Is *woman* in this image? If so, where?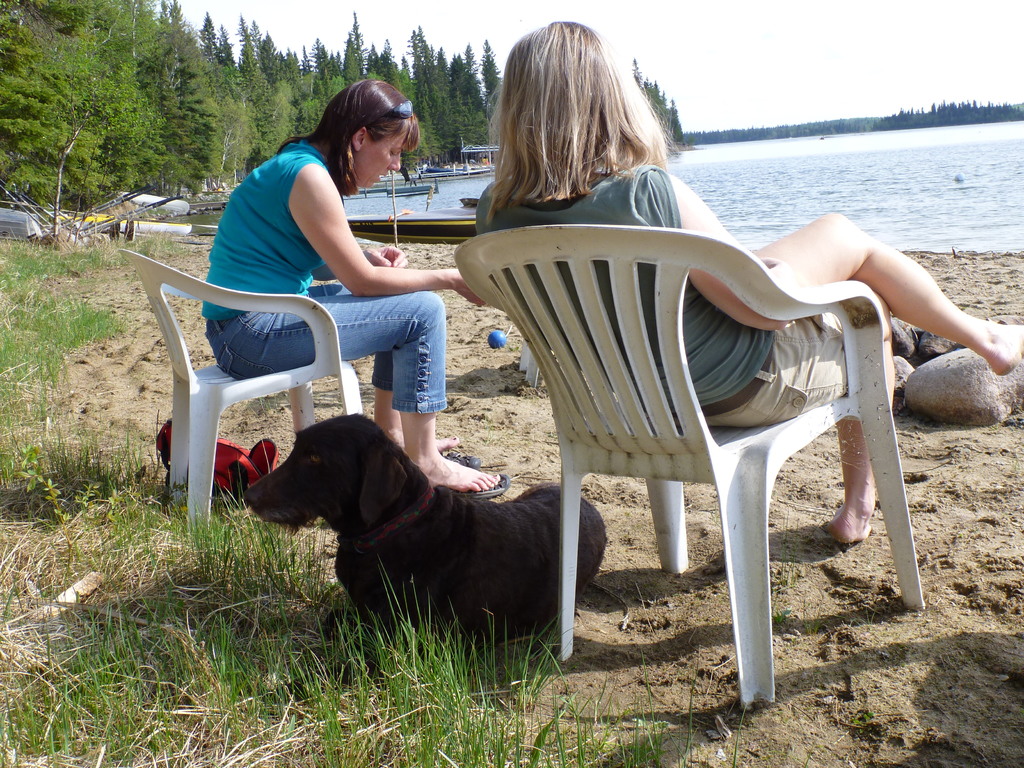
Yes, at left=476, top=20, right=1023, bottom=545.
